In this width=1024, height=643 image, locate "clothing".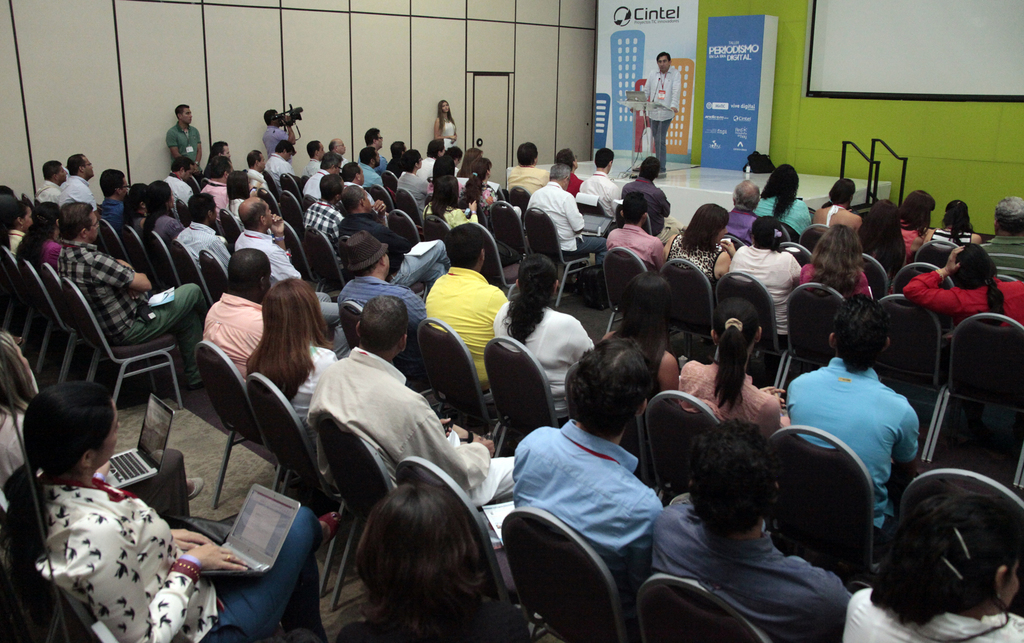
Bounding box: [504, 409, 666, 591].
